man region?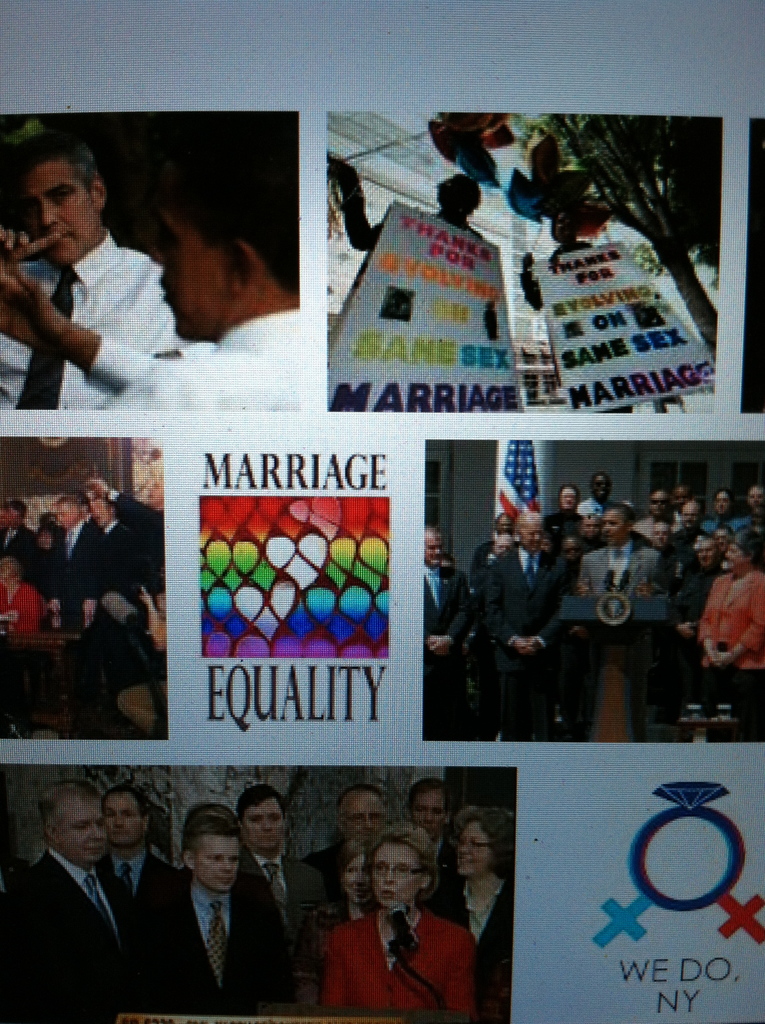
x1=134 y1=810 x2=313 y2=1014
